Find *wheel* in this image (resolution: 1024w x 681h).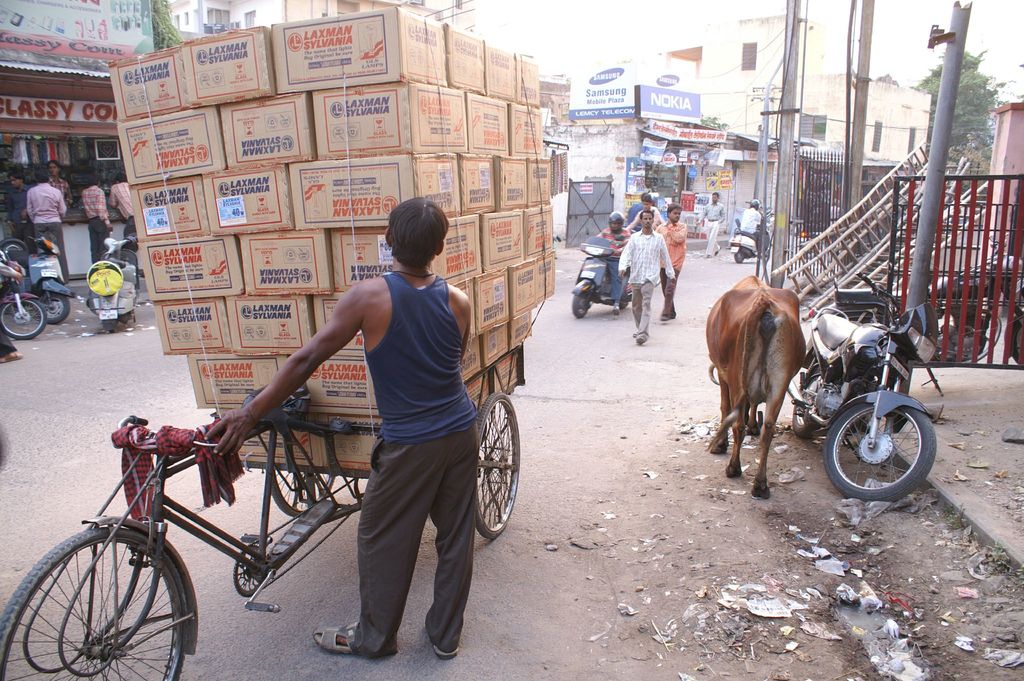
[left=733, top=251, right=744, bottom=265].
